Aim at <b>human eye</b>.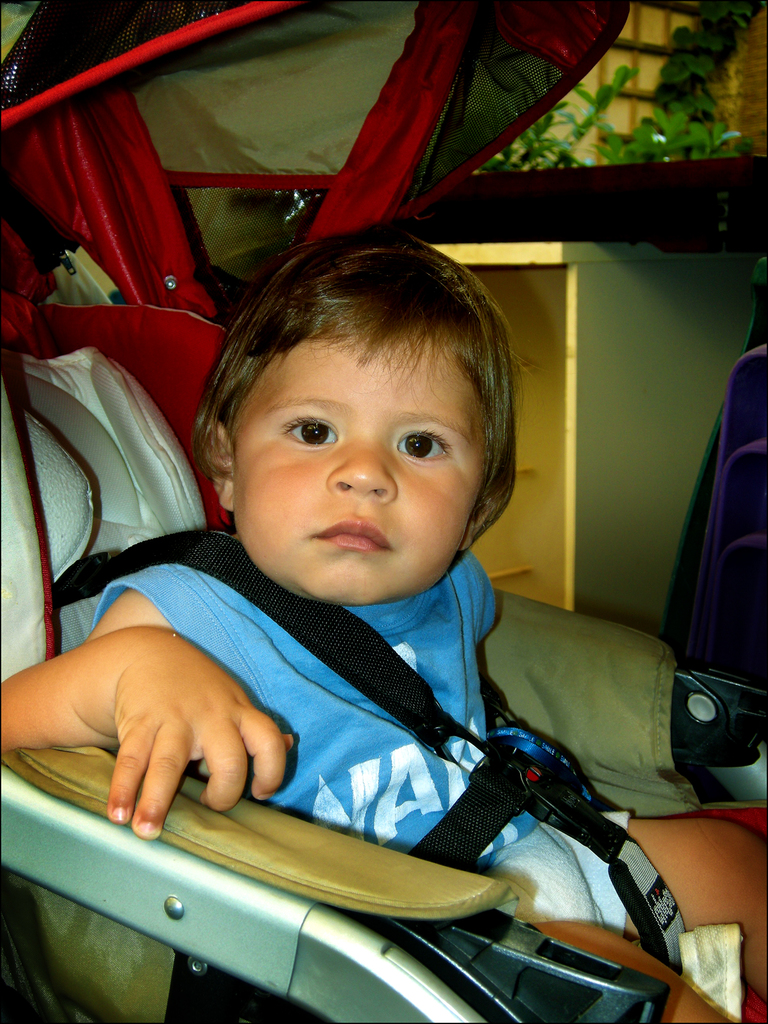
Aimed at x1=392 y1=424 x2=457 y2=462.
